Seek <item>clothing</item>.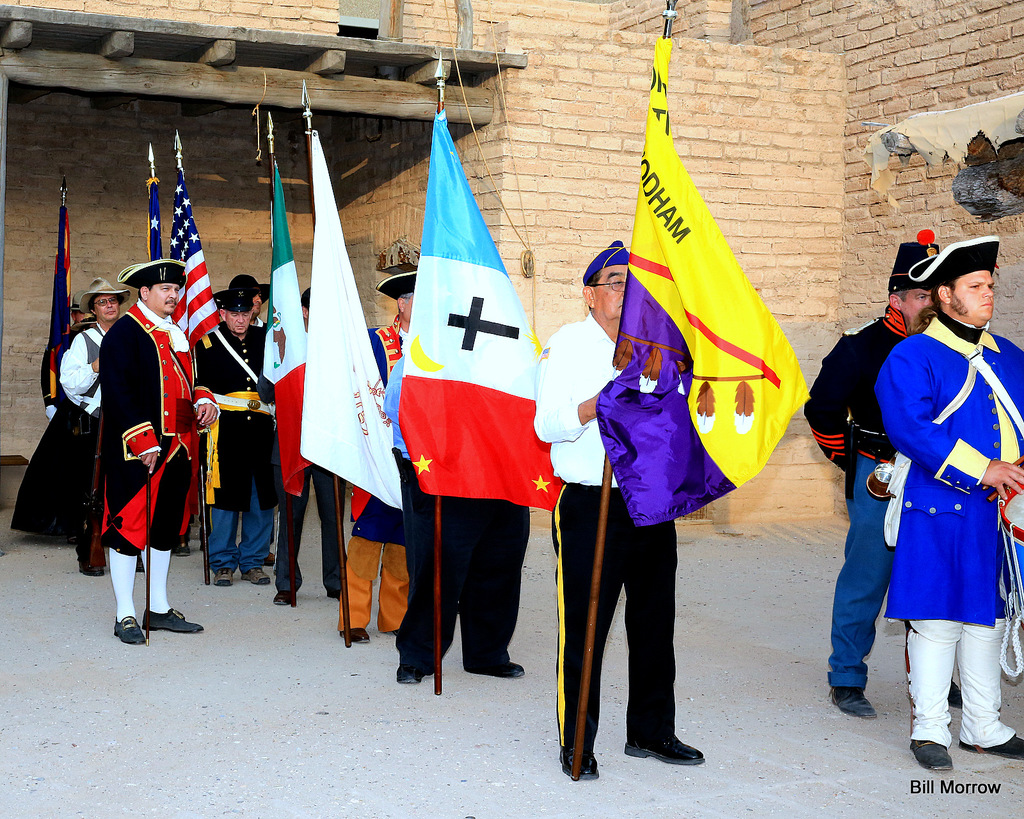
region(38, 328, 83, 414).
